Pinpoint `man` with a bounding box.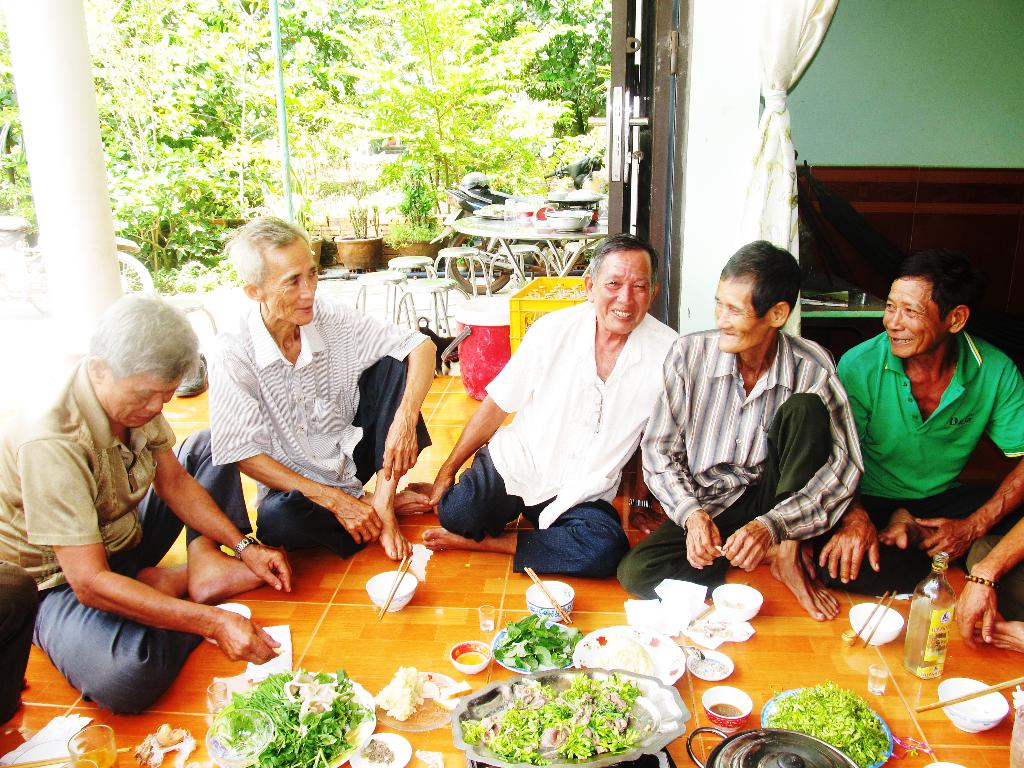
bbox=(616, 233, 862, 619).
